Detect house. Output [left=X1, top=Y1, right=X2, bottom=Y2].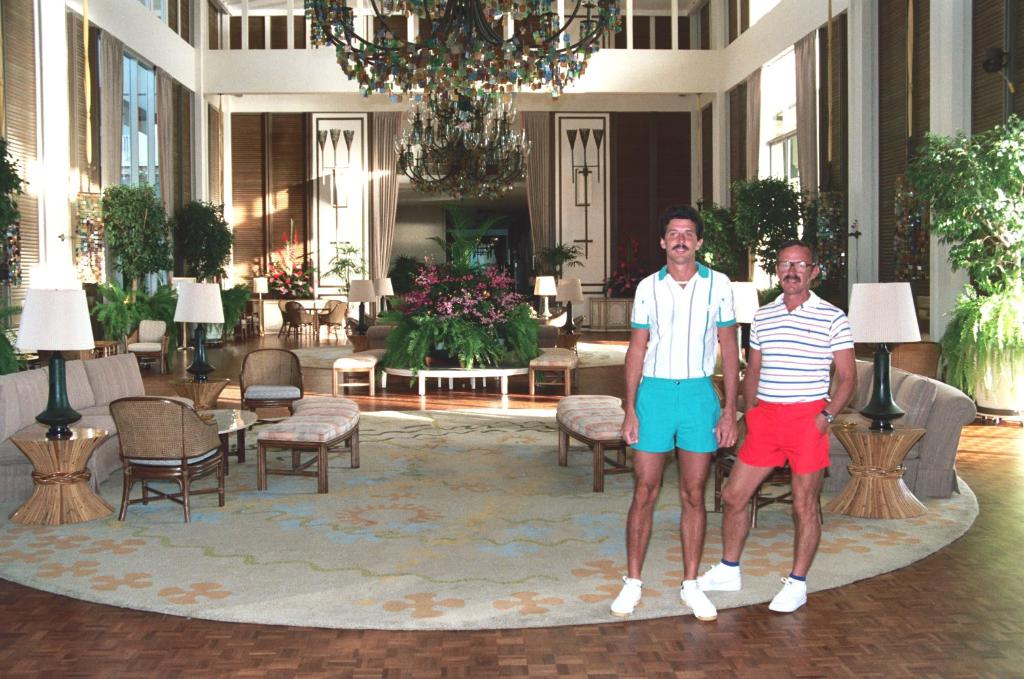
[left=0, top=0, right=1022, bottom=421].
